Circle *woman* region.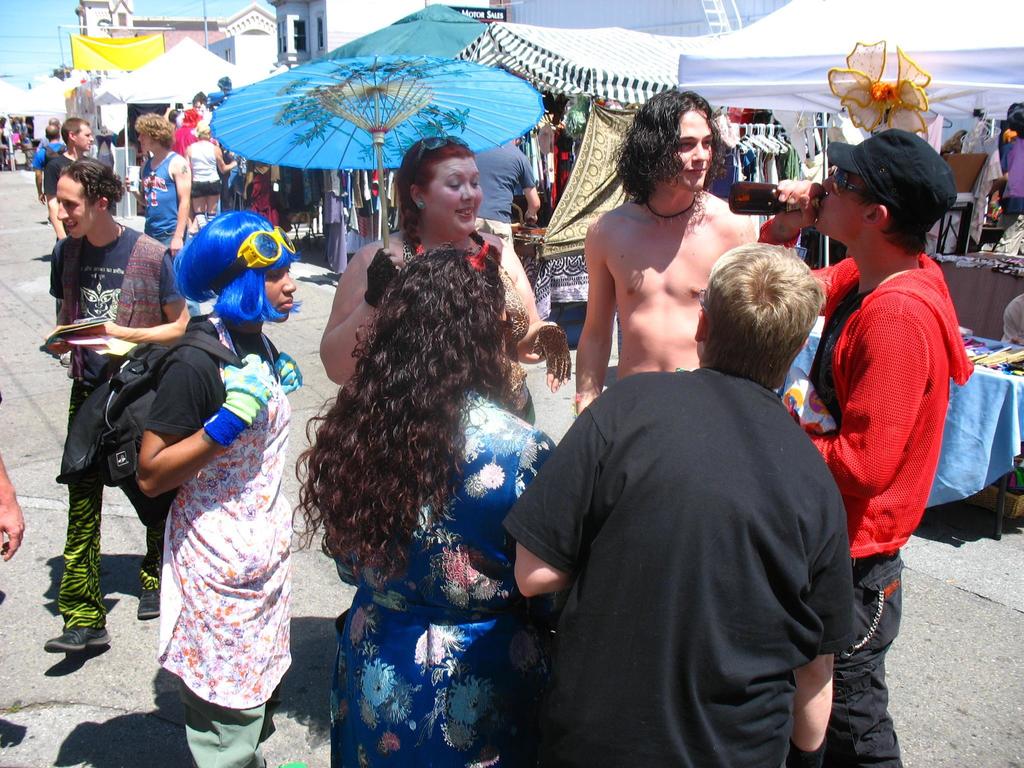
Region: box=[318, 134, 567, 436].
